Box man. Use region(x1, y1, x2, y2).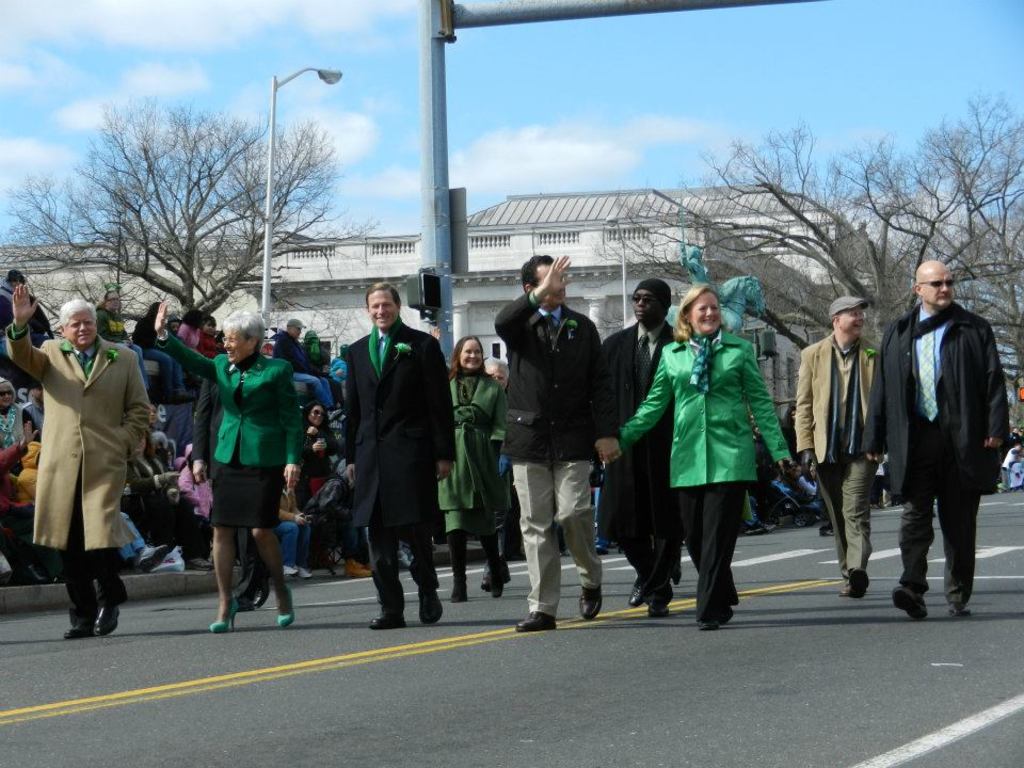
region(794, 298, 877, 574).
